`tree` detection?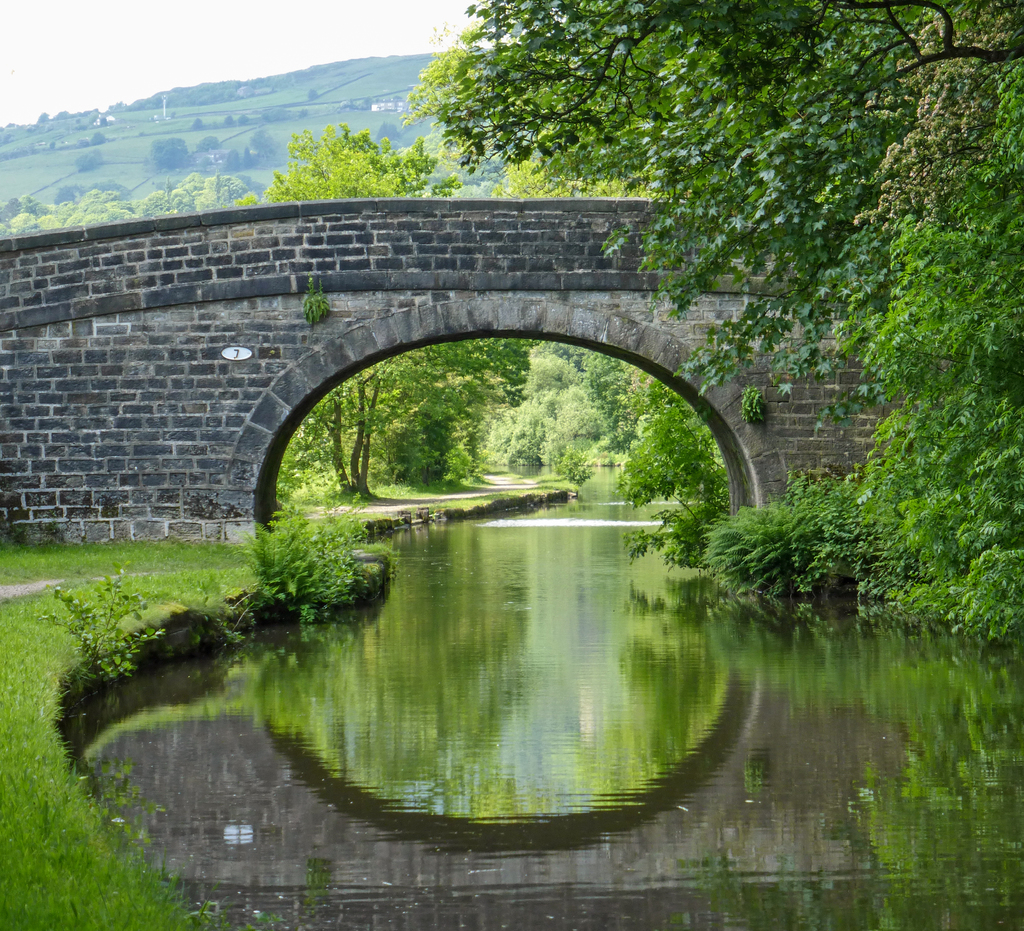
221, 113, 233, 126
